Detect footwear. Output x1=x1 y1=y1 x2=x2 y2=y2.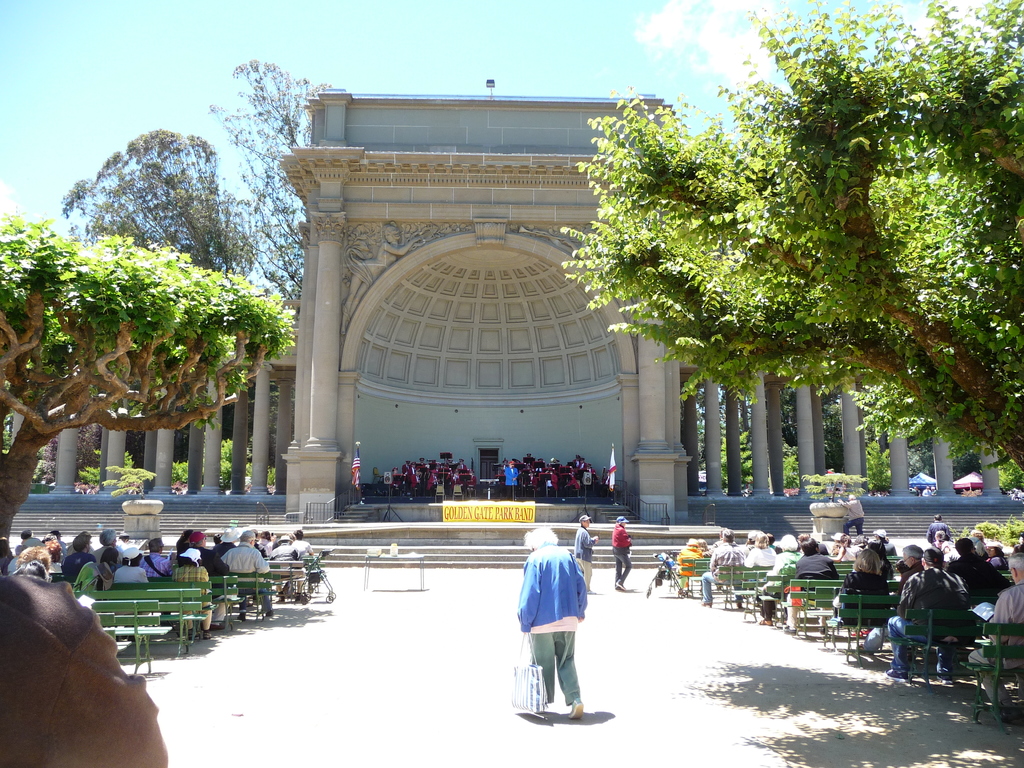
x1=235 y1=611 x2=247 y2=625.
